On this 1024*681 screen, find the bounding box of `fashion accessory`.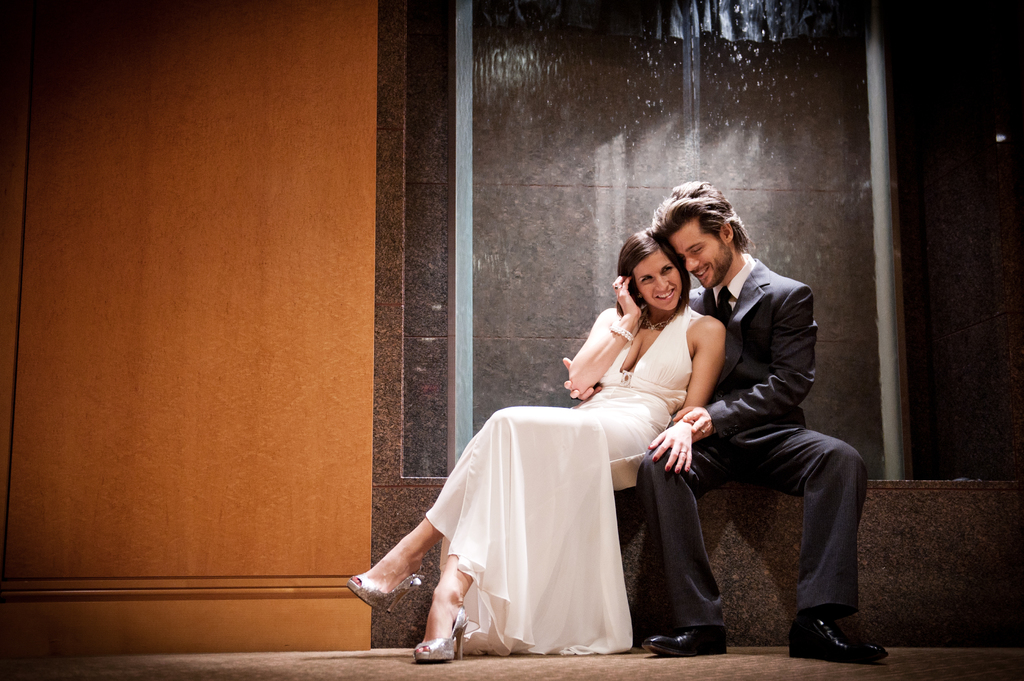
Bounding box: [x1=641, y1=308, x2=677, y2=335].
